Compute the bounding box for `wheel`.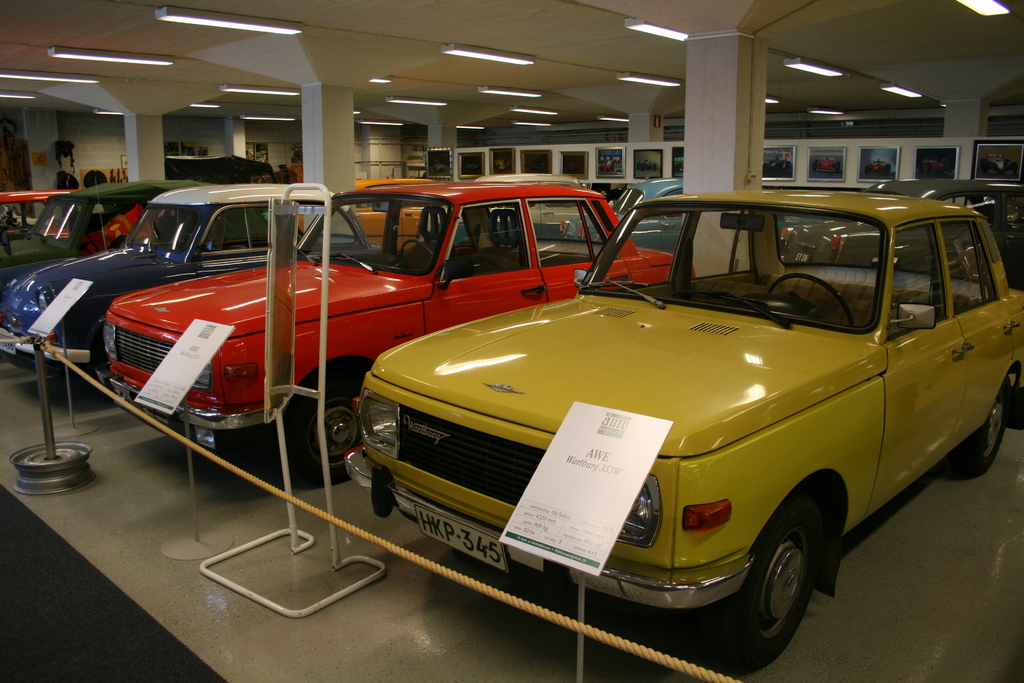
(740,536,820,655).
